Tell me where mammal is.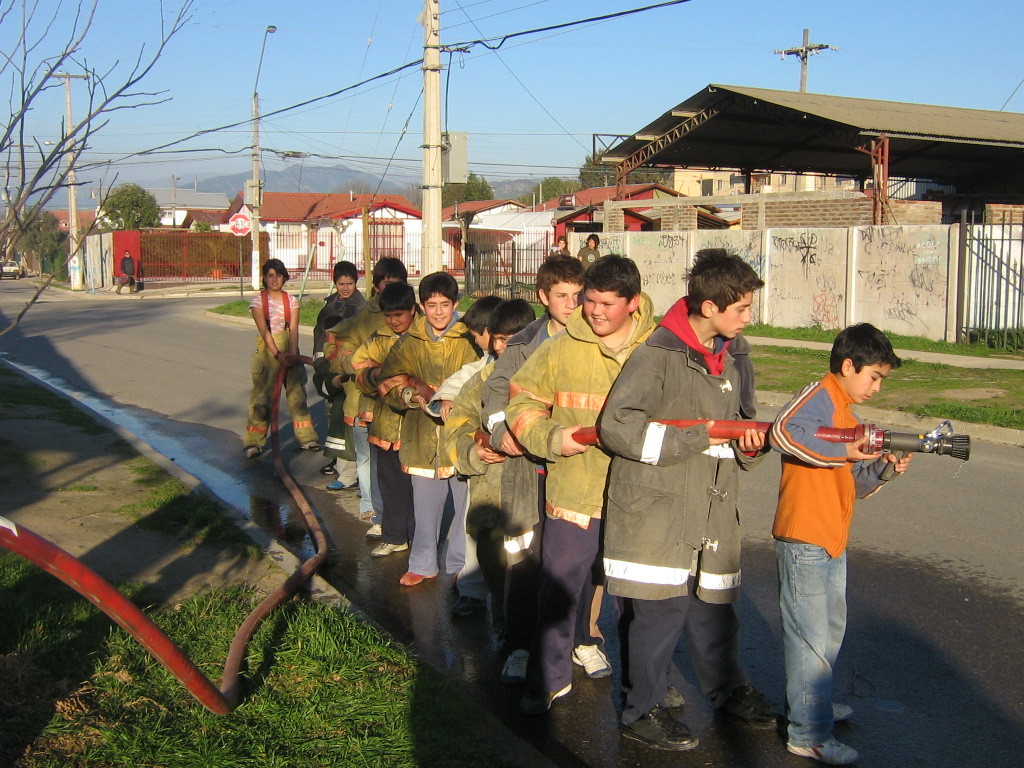
mammal is at [left=373, top=261, right=489, bottom=589].
